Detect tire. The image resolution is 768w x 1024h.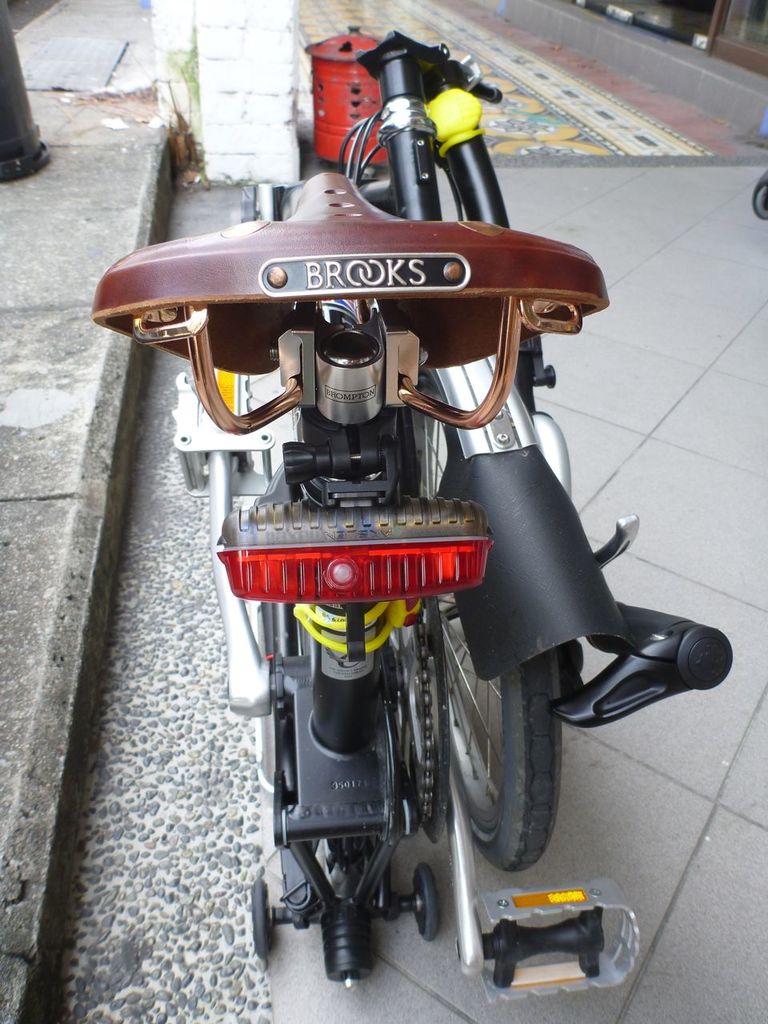
region(299, 603, 391, 864).
